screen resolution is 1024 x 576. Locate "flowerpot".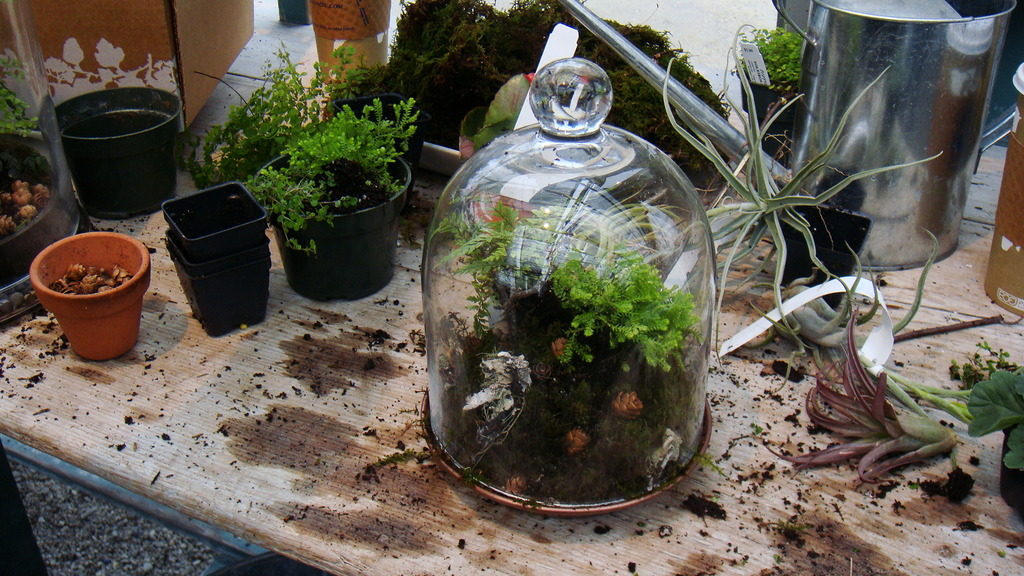
[x1=417, y1=57, x2=716, y2=513].
